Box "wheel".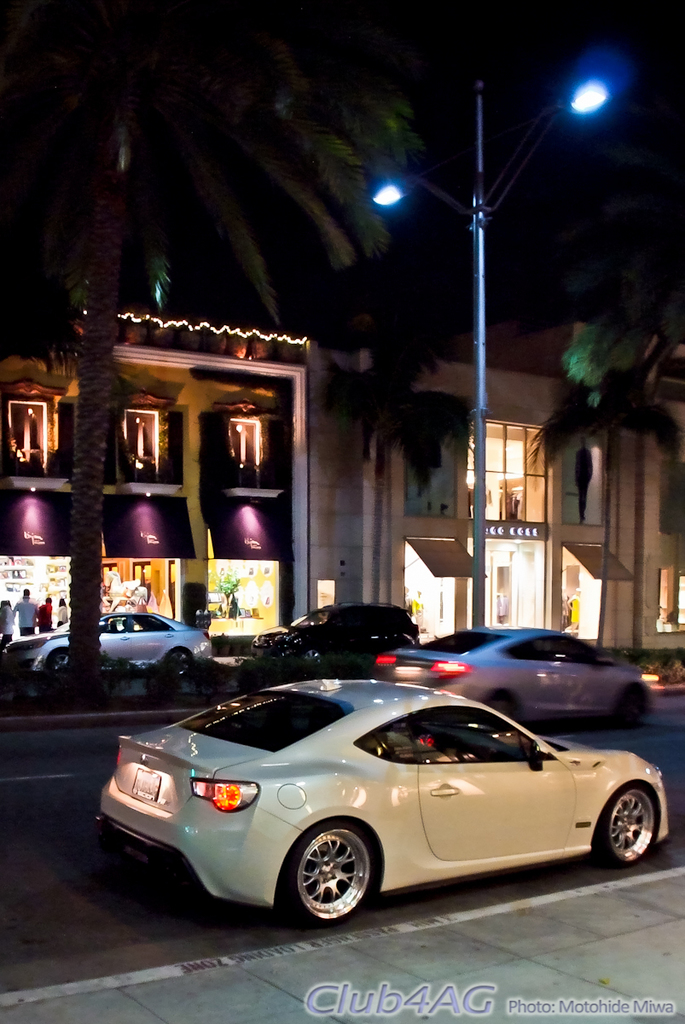
(167, 649, 189, 676).
